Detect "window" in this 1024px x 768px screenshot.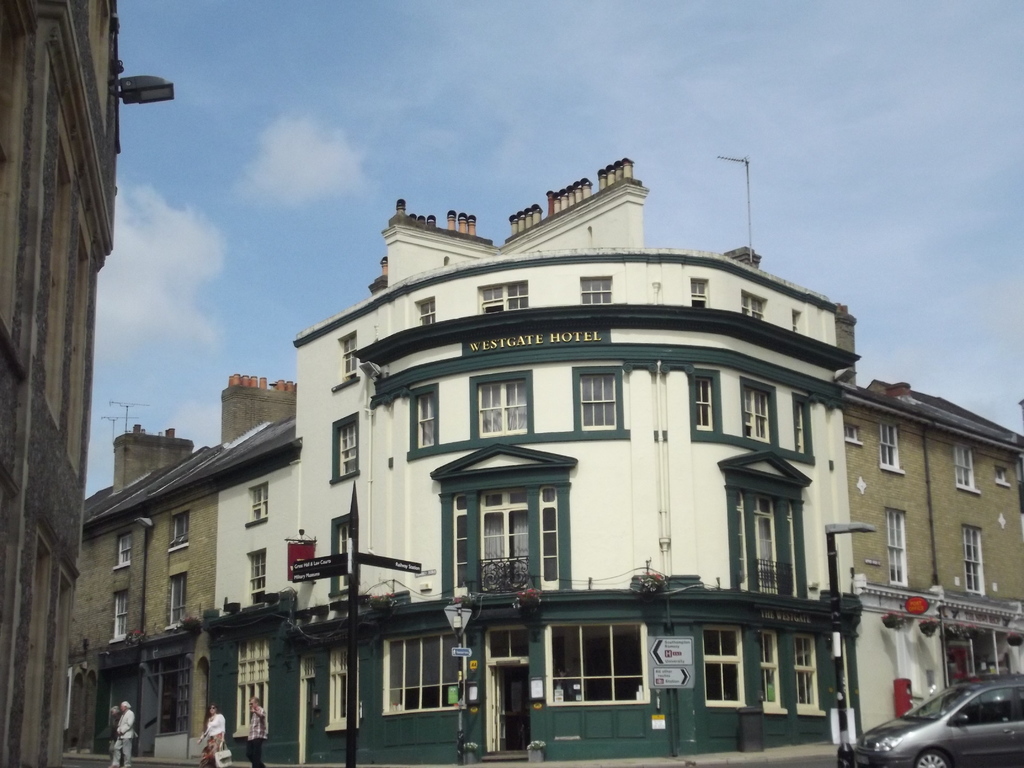
Detection: [left=884, top=506, right=911, bottom=590].
